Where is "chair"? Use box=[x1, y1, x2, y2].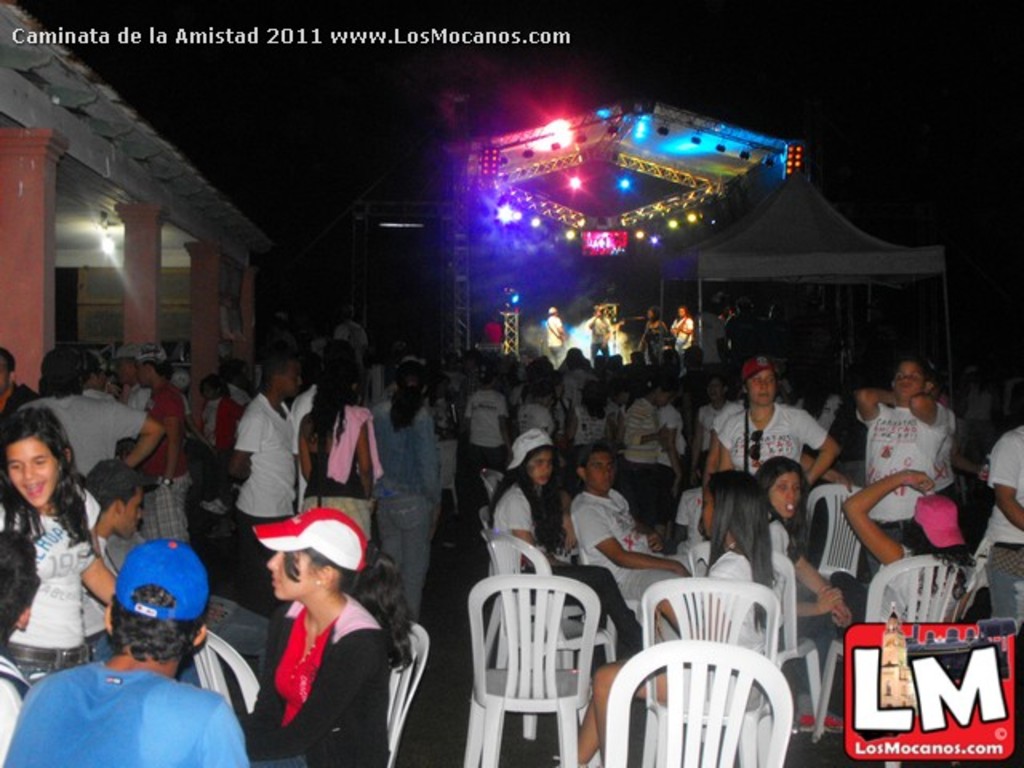
box=[810, 557, 976, 766].
